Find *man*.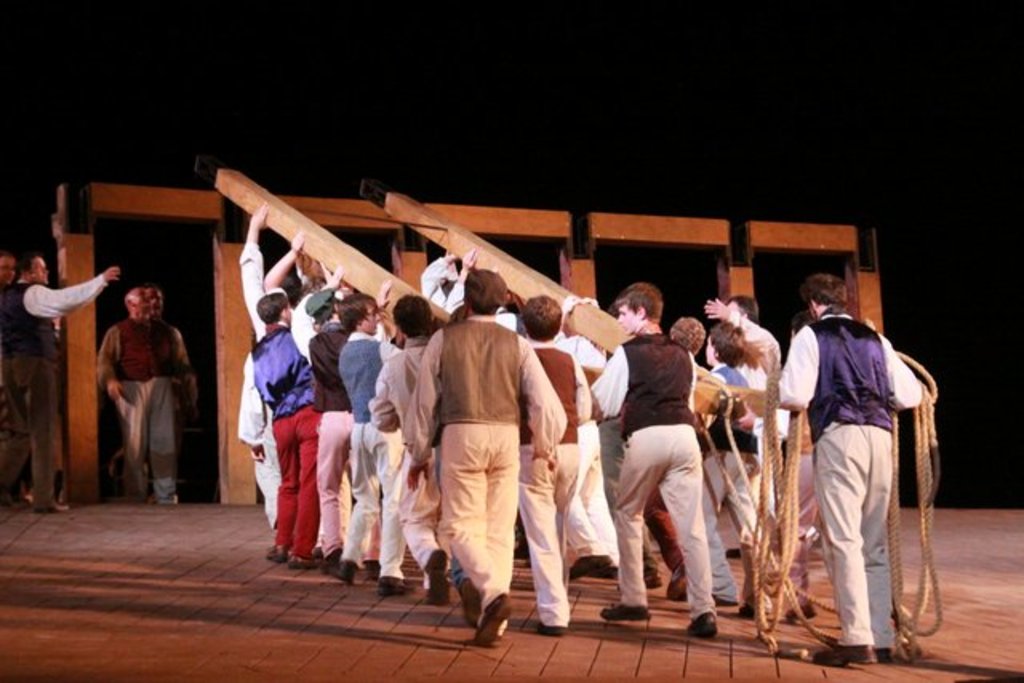
region(776, 275, 936, 670).
